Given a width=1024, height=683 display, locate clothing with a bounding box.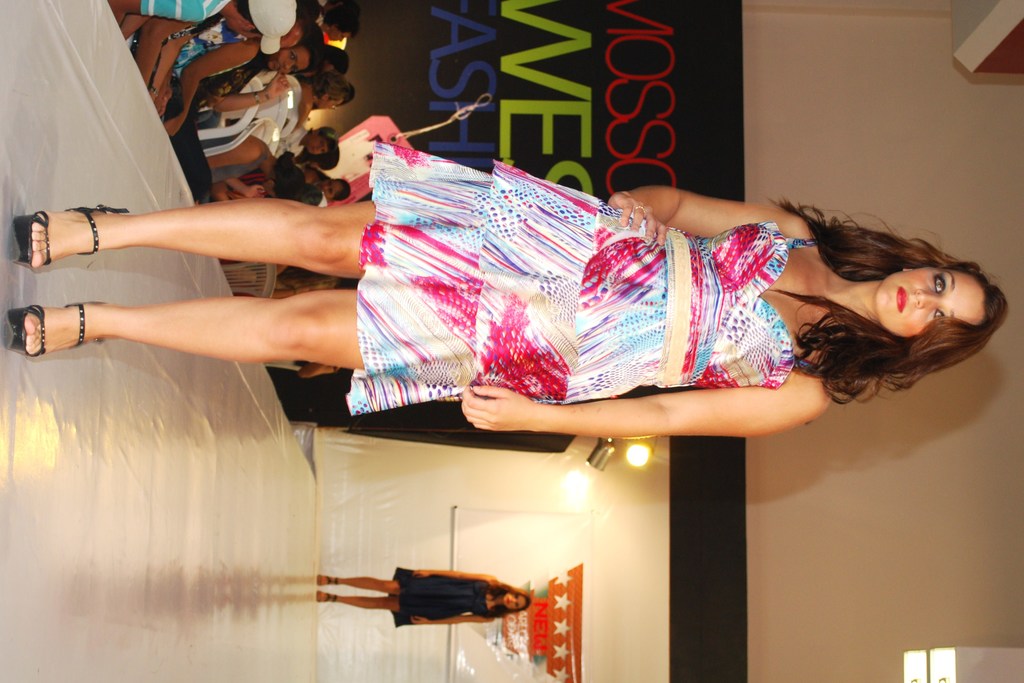
Located: x1=127, y1=0, x2=237, y2=28.
